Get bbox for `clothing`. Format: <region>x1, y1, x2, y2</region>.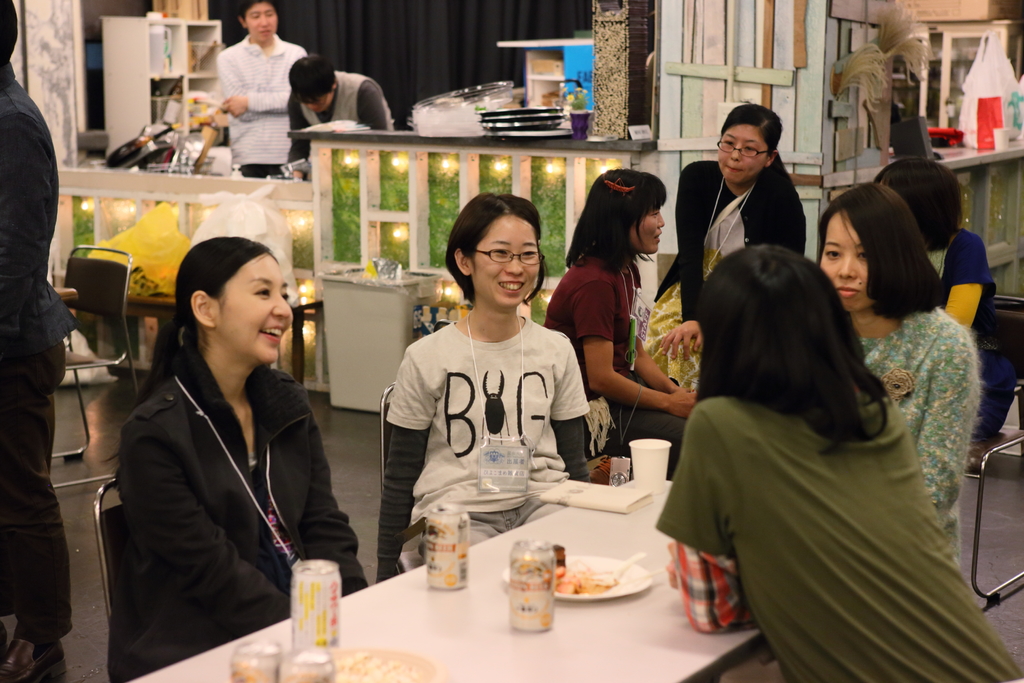
<region>110, 343, 372, 681</region>.
